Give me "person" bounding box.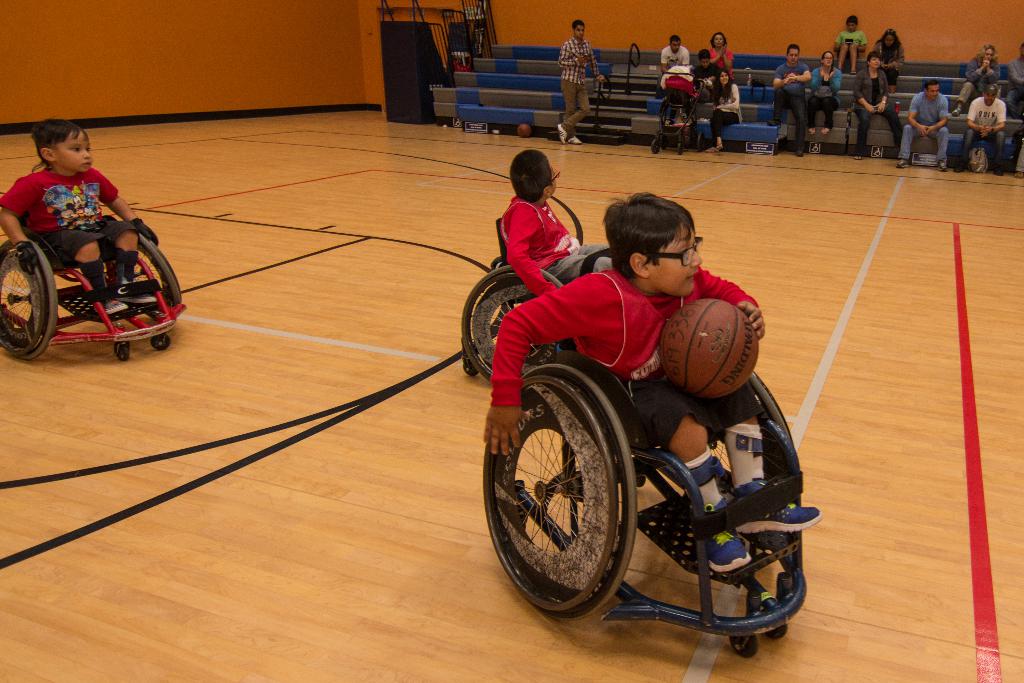
556,19,606,149.
